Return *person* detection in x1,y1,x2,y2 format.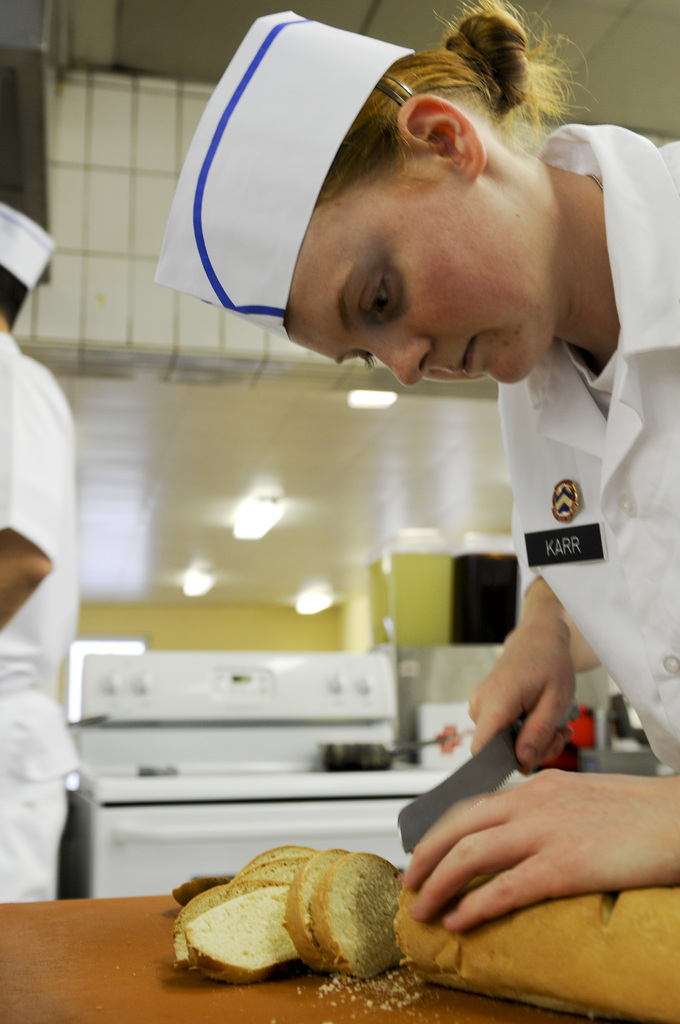
0,200,78,909.
